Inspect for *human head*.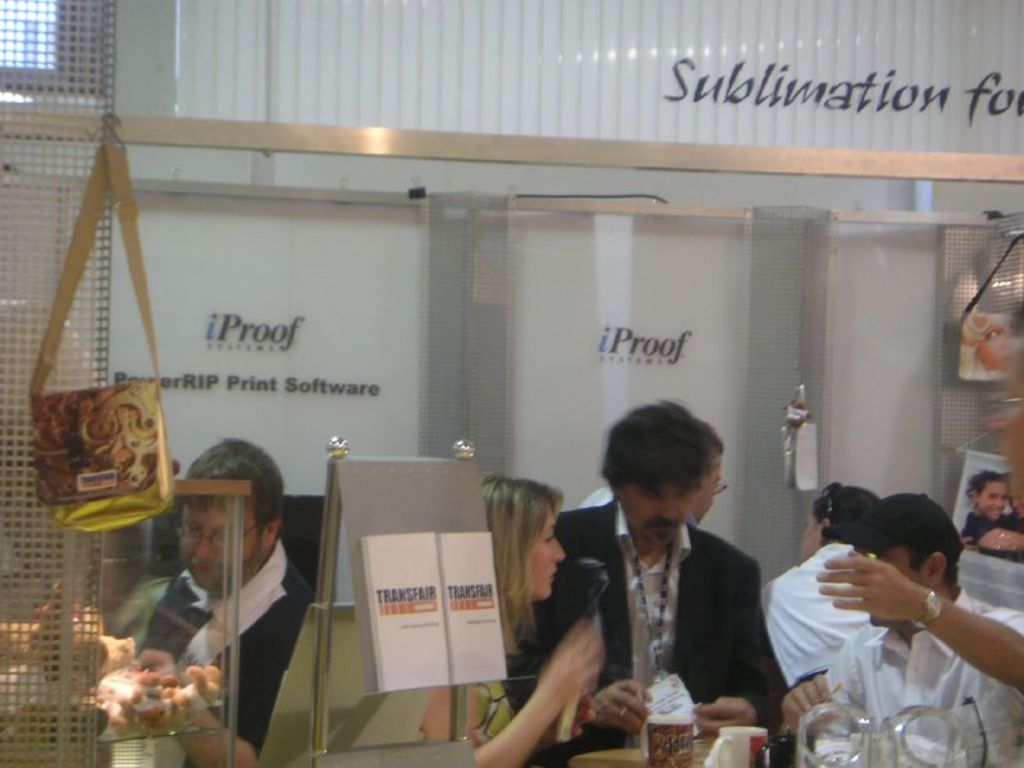
Inspection: x1=481 y1=476 x2=566 y2=608.
